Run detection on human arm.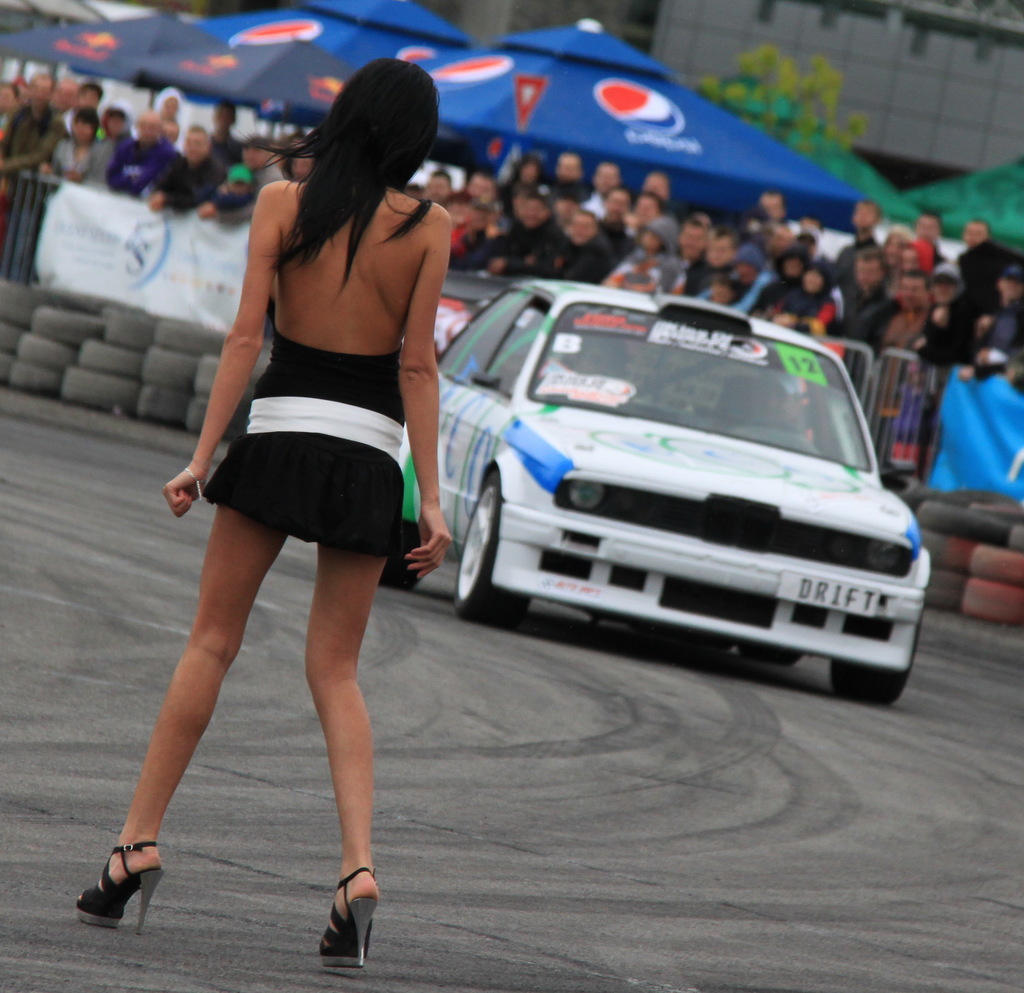
Result: rect(189, 170, 228, 219).
